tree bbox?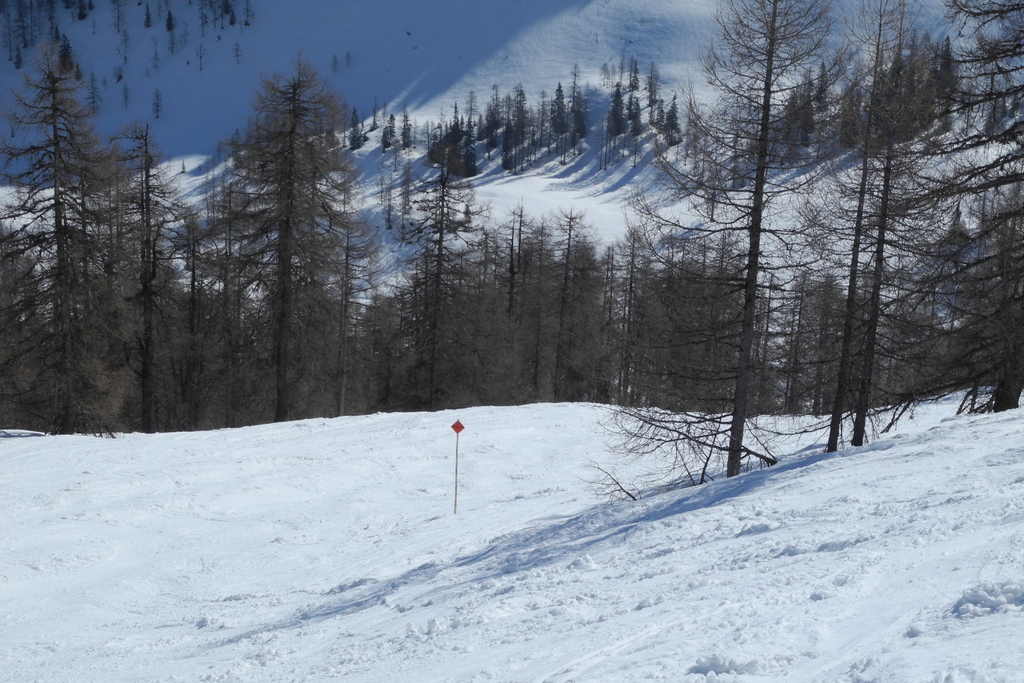
(left=917, top=0, right=1018, bottom=416)
